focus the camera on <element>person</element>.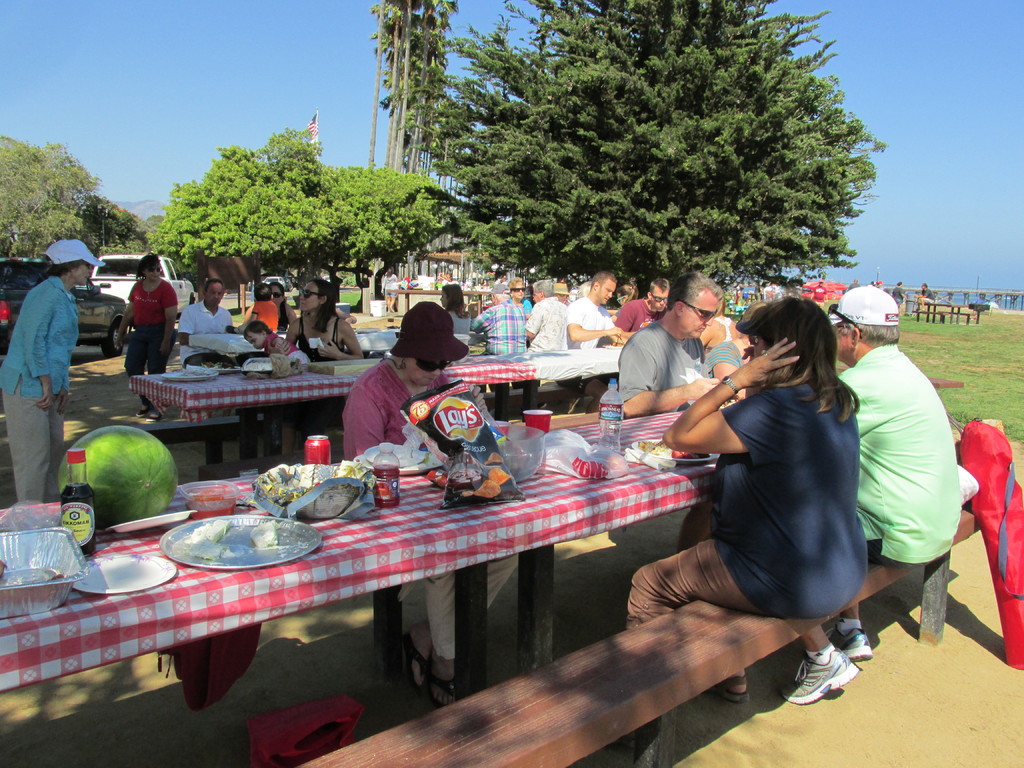
Focus region: bbox=(504, 275, 536, 317).
